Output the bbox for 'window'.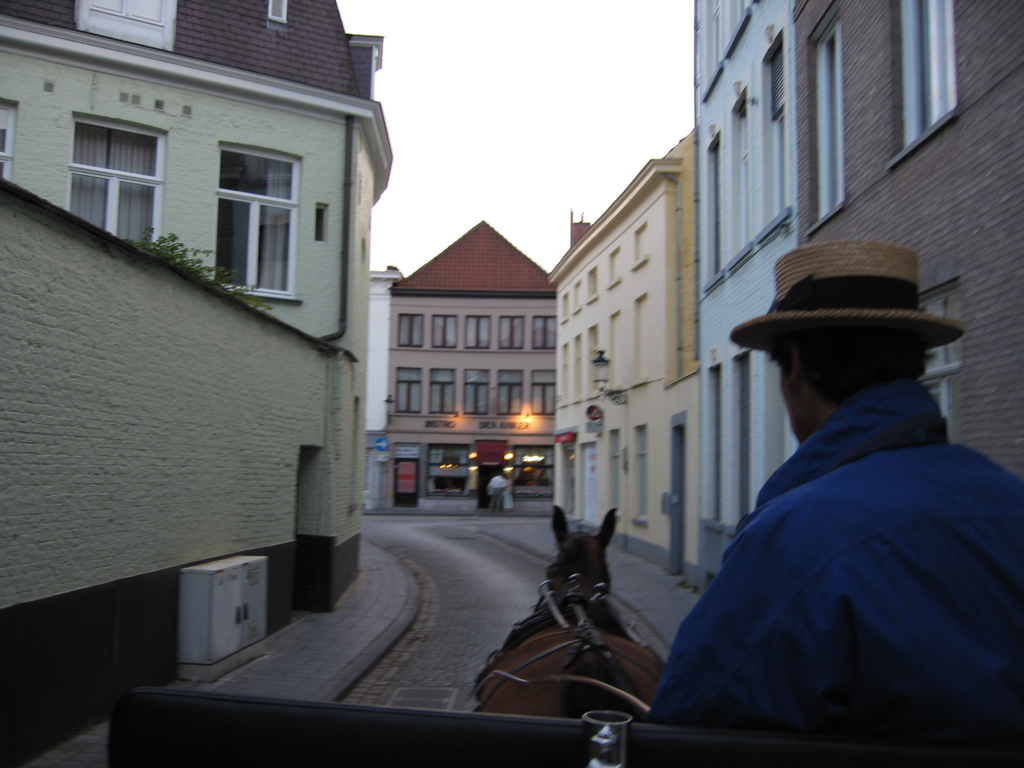
390, 360, 420, 422.
